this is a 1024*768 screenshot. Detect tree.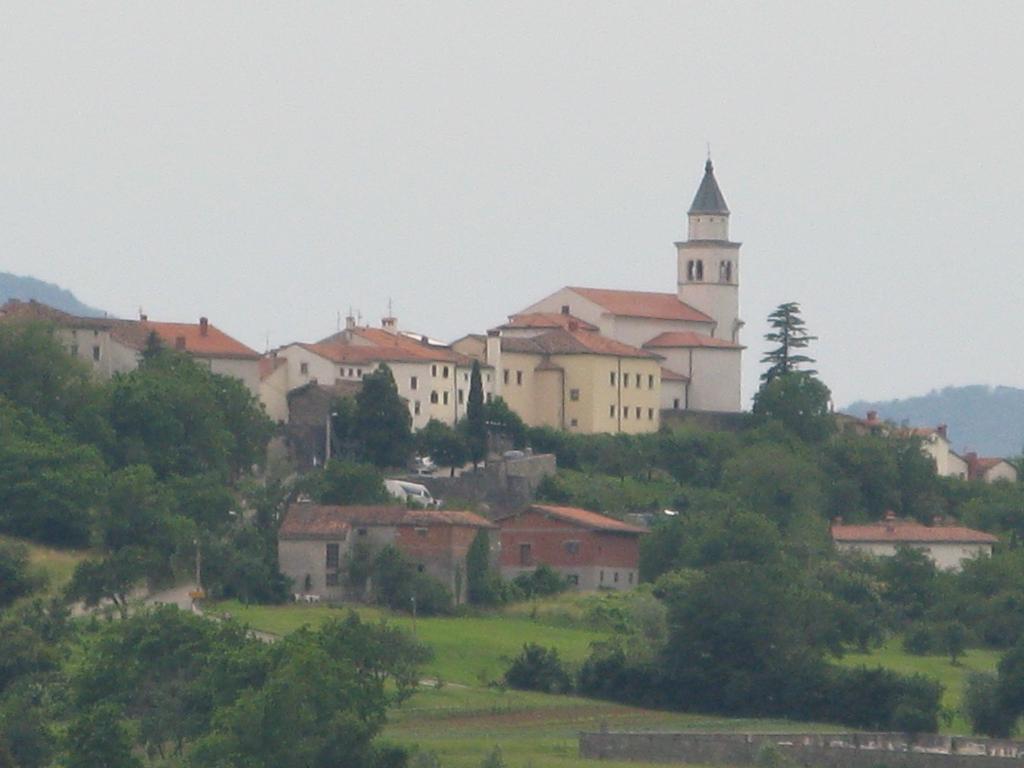
970 646 1023 737.
